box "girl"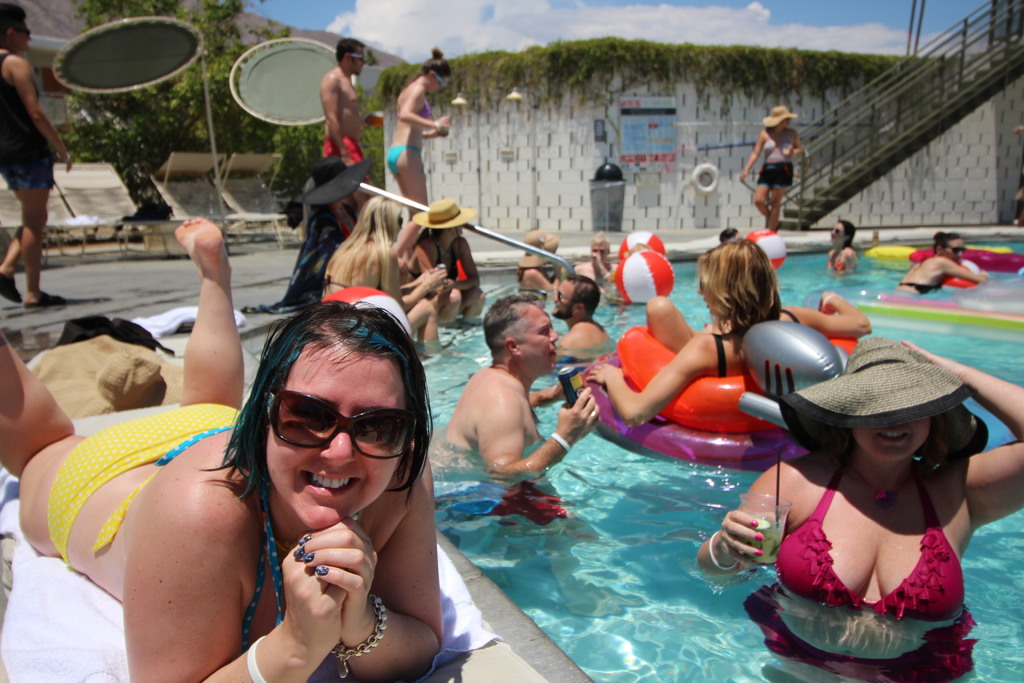
[x1=309, y1=192, x2=451, y2=369]
